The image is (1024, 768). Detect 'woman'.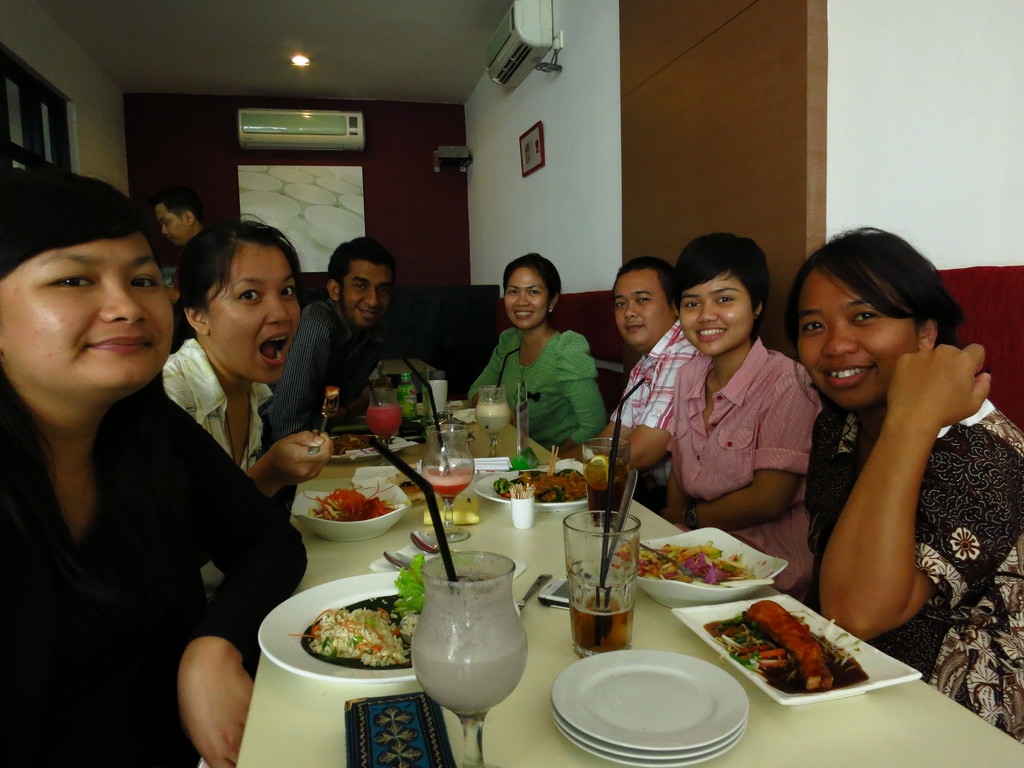
Detection: <box>159,214,321,532</box>.
